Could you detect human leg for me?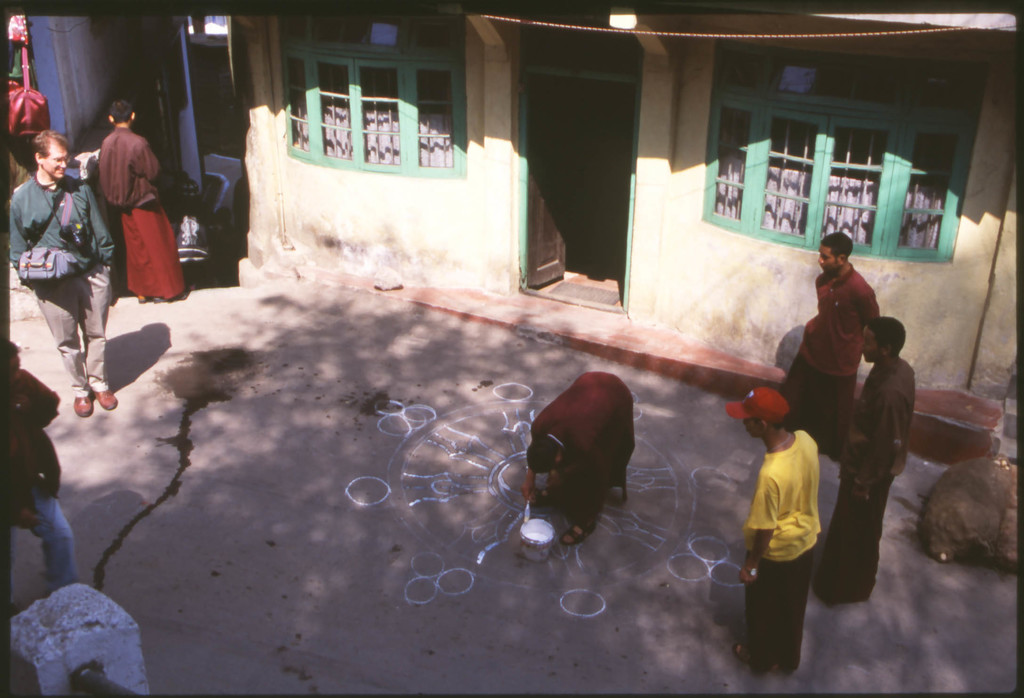
Detection result: <box>812,344,865,457</box>.
